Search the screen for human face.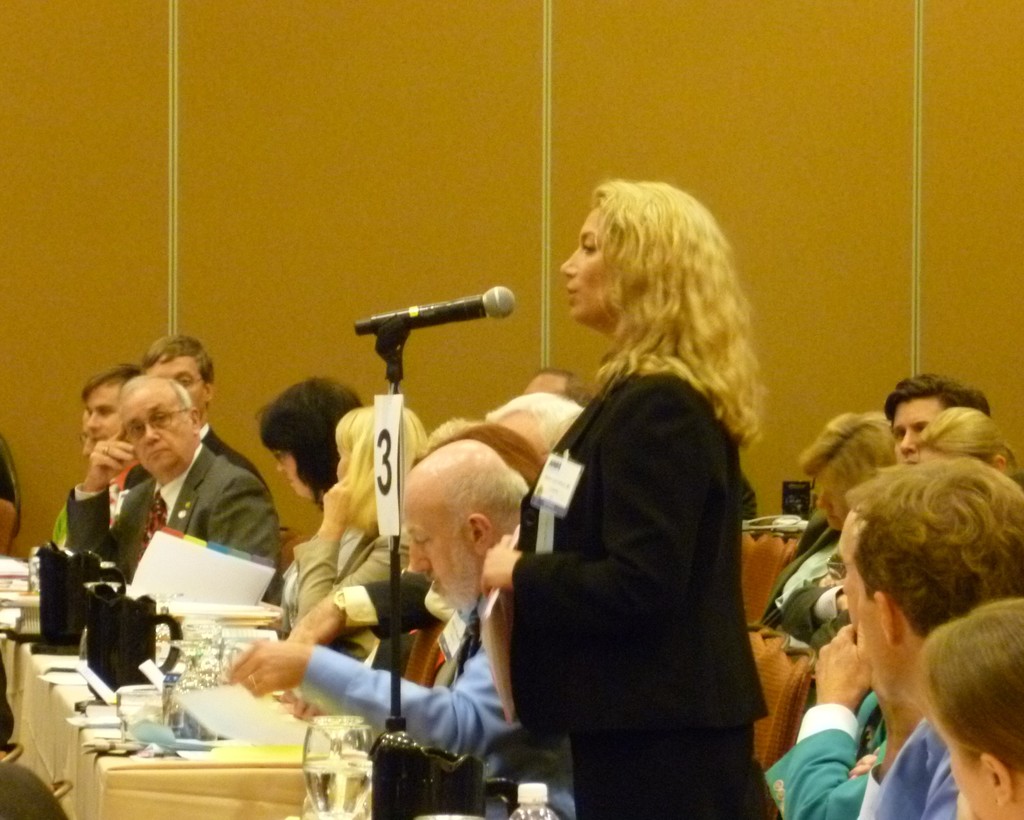
Found at 146,357,206,412.
